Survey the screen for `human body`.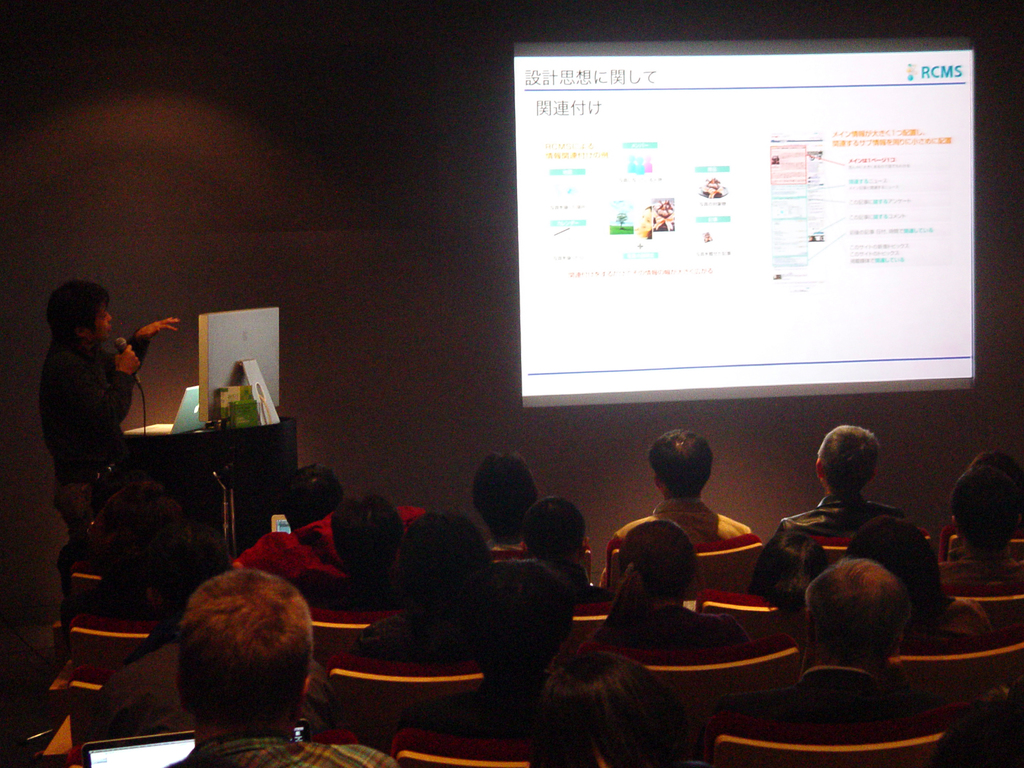
Survey found: box=[526, 649, 684, 767].
